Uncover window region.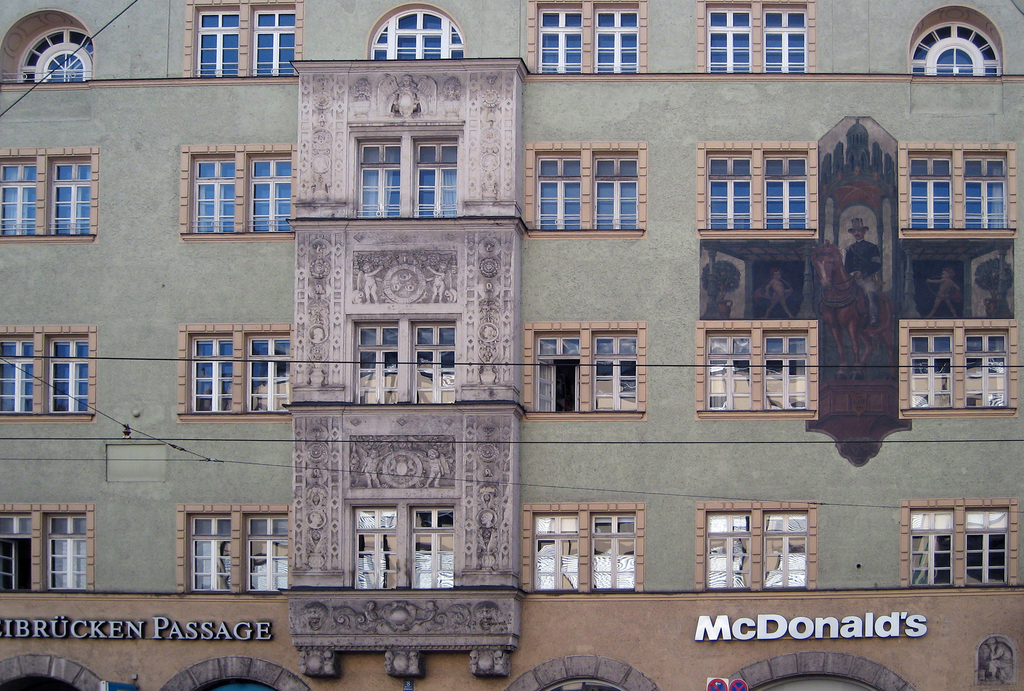
Uncovered: [343,315,463,407].
